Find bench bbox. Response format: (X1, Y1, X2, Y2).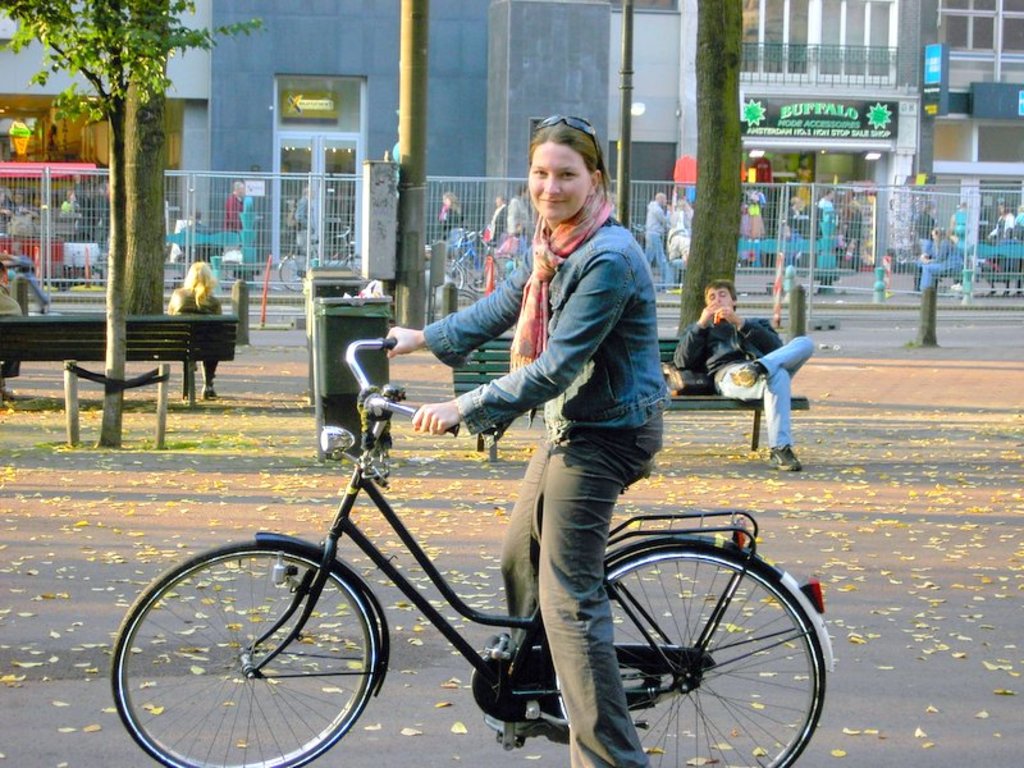
(0, 312, 238, 411).
